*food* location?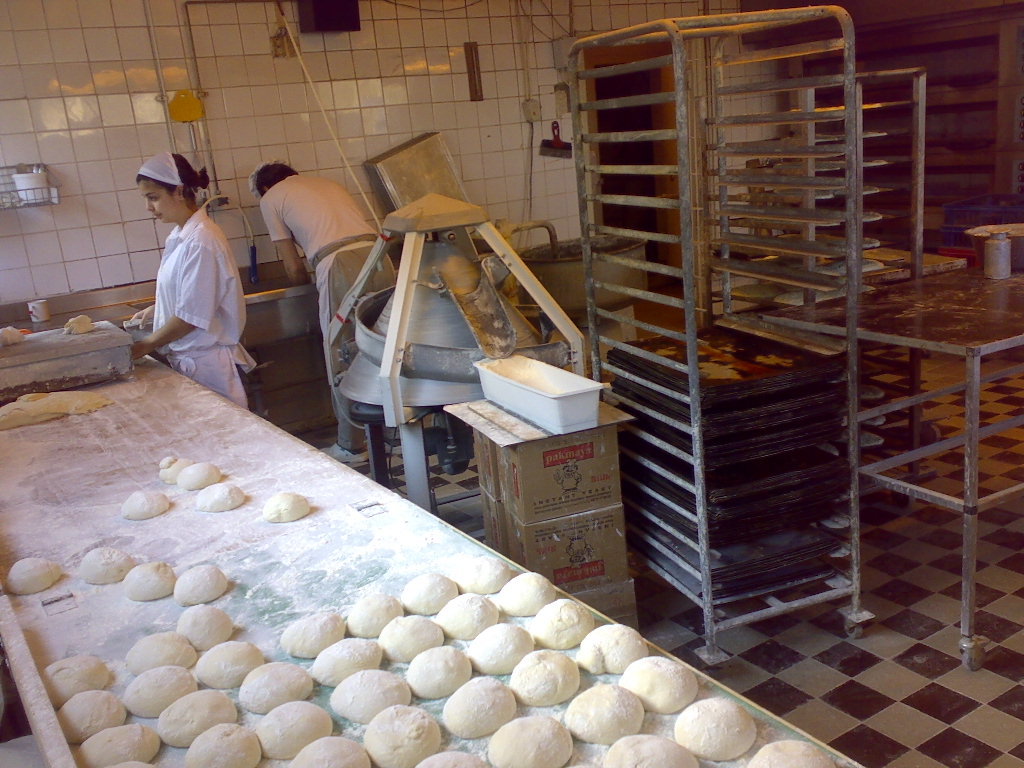
detection(122, 489, 173, 517)
